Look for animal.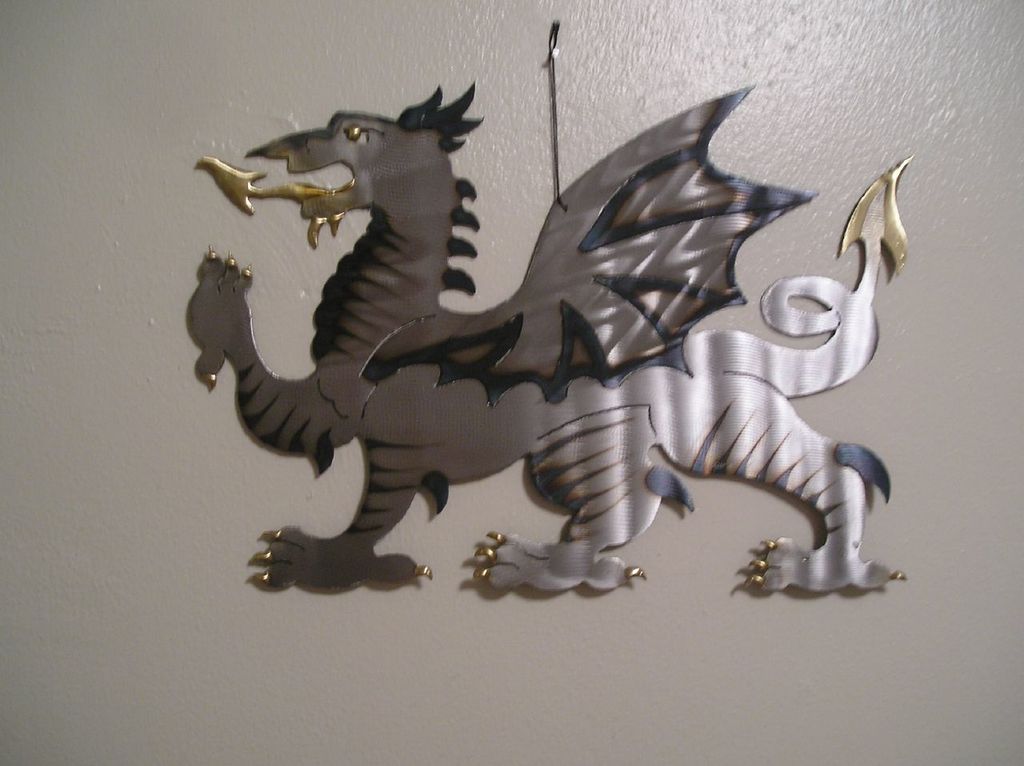
Found: <bbox>193, 82, 912, 588</bbox>.
